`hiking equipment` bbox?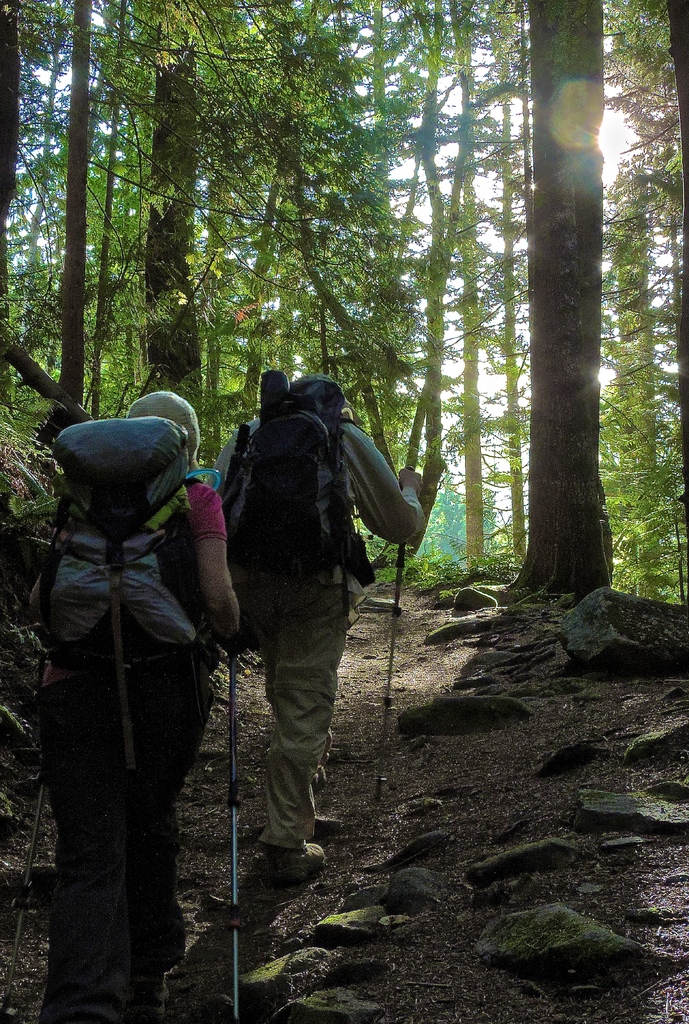
(227,636,242,1021)
